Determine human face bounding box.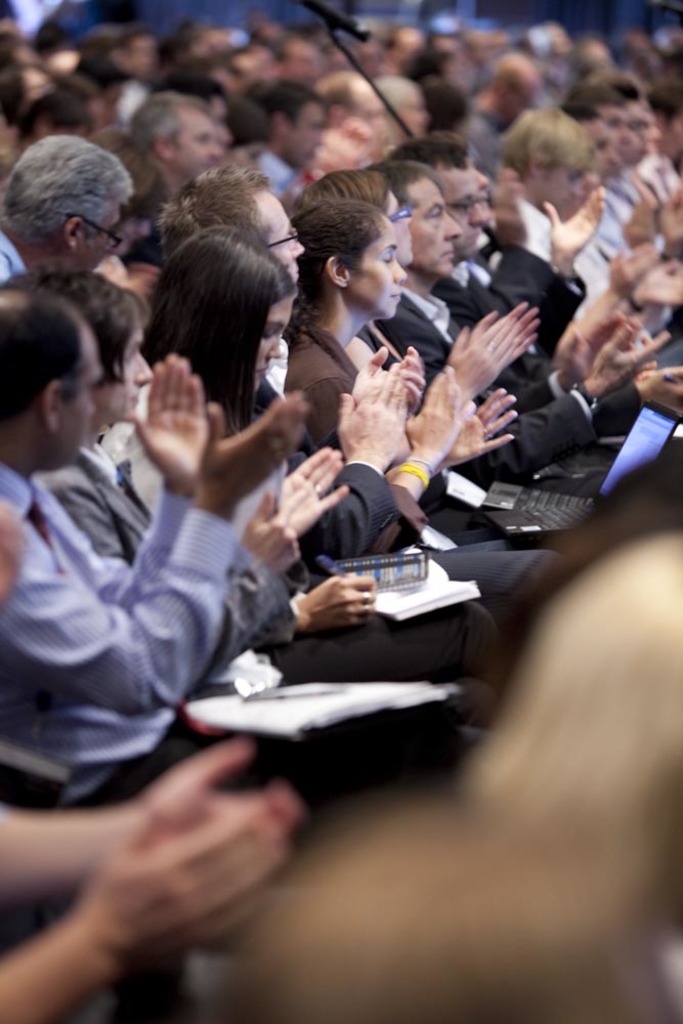
Determined: box(364, 226, 407, 318).
